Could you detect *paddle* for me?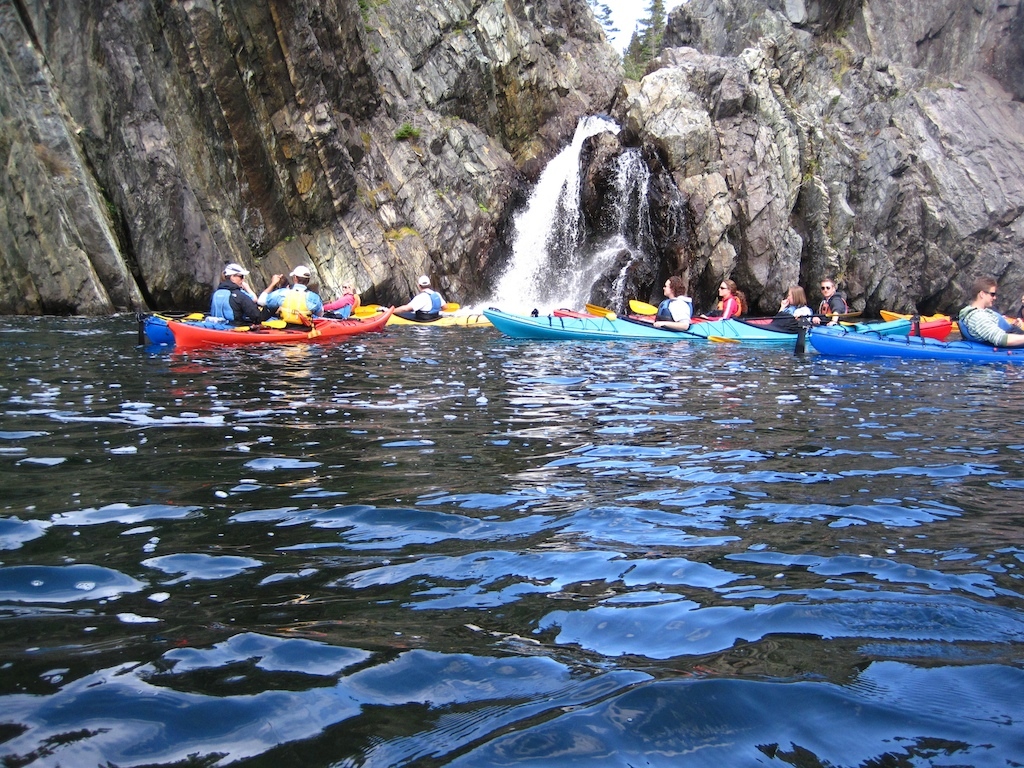
Detection result: {"left": 320, "top": 290, "right": 383, "bottom": 315}.
